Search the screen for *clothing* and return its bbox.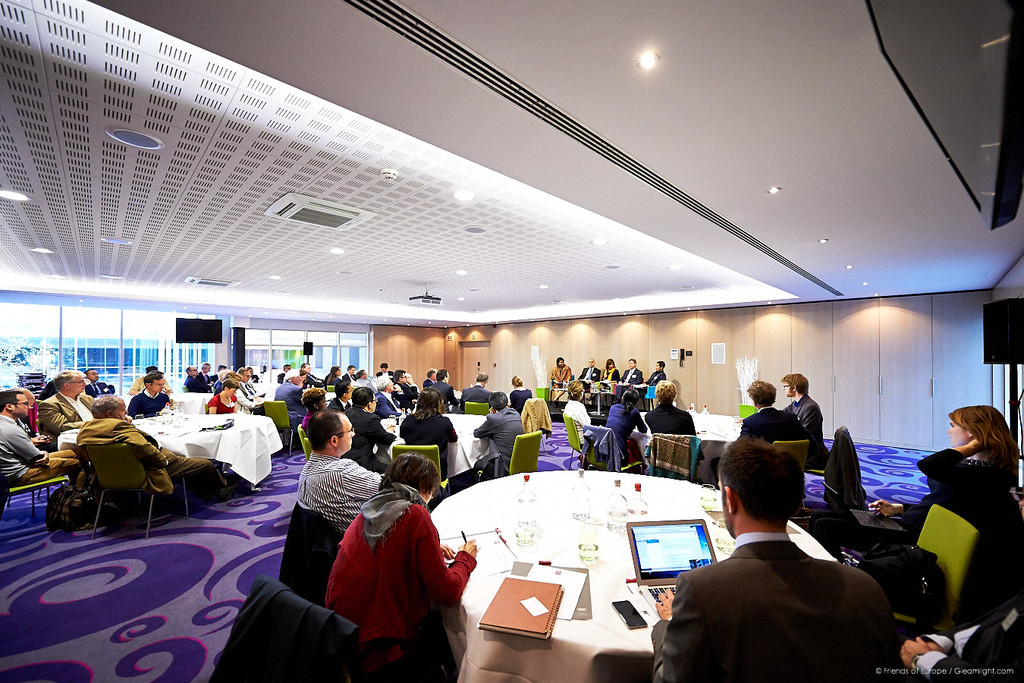
Found: (left=644, top=405, right=694, bottom=437).
